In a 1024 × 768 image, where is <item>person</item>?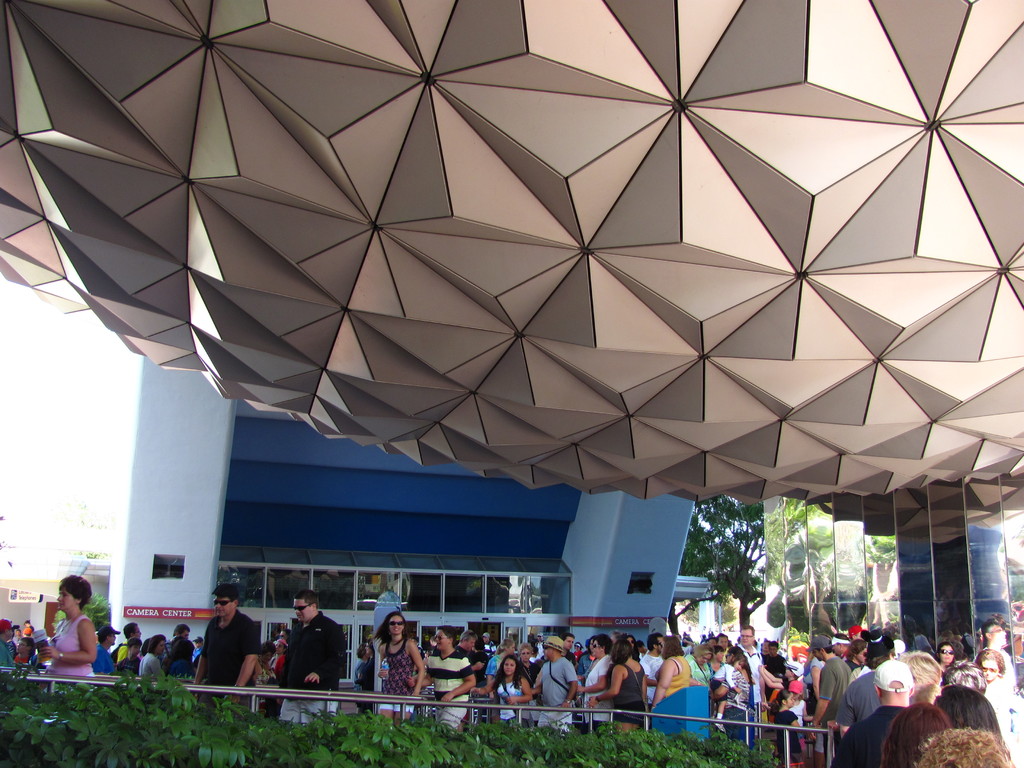
[x1=718, y1=644, x2=751, y2=742].
